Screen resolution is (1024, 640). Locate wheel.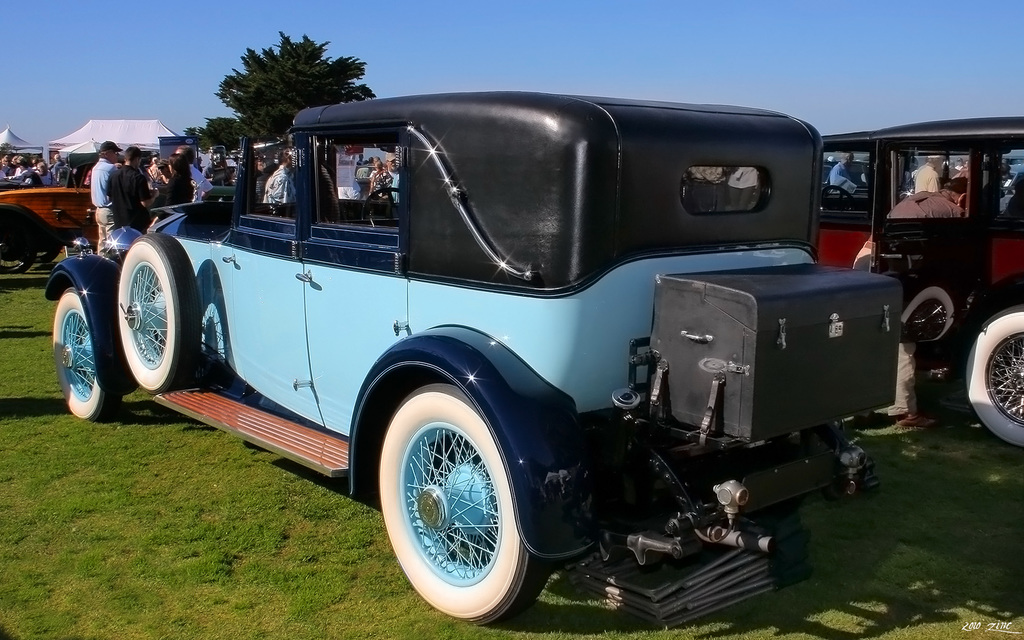
pyautogui.locateOnScreen(117, 230, 202, 398).
